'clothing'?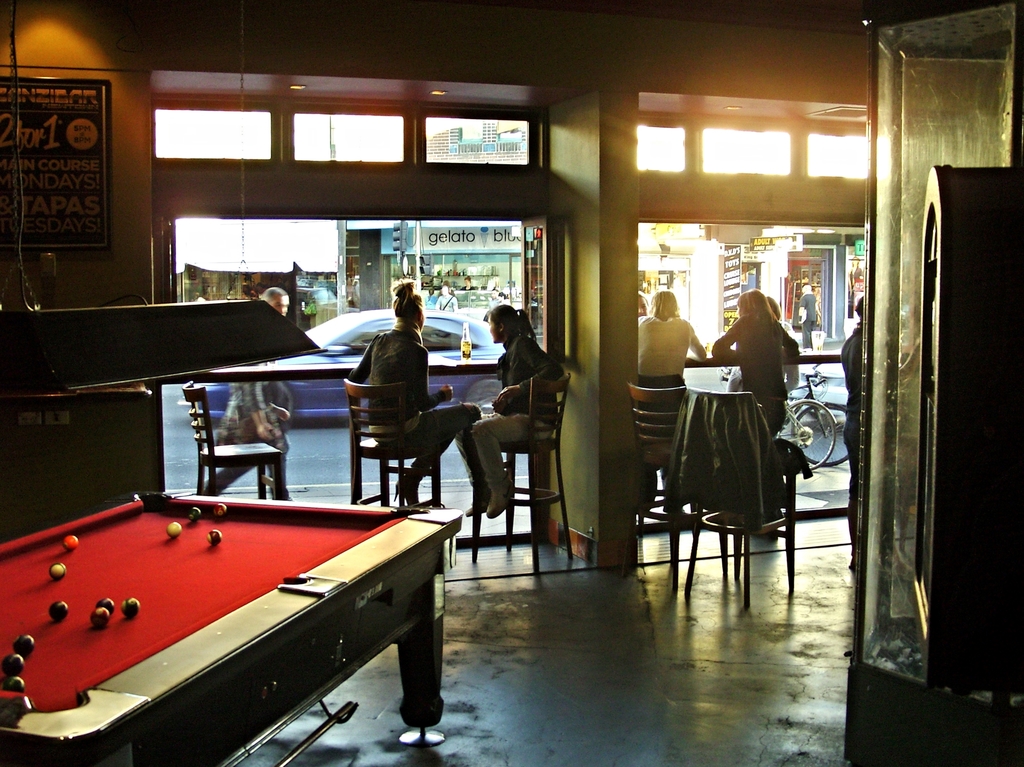
<box>452,336,566,495</box>
